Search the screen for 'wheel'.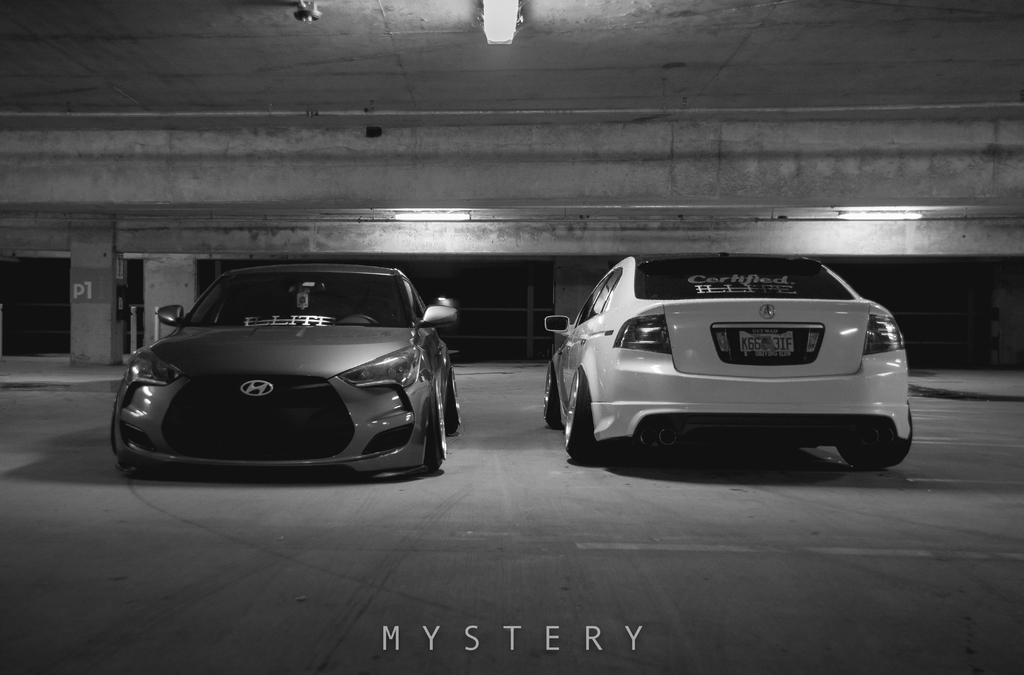
Found at crop(837, 406, 916, 470).
